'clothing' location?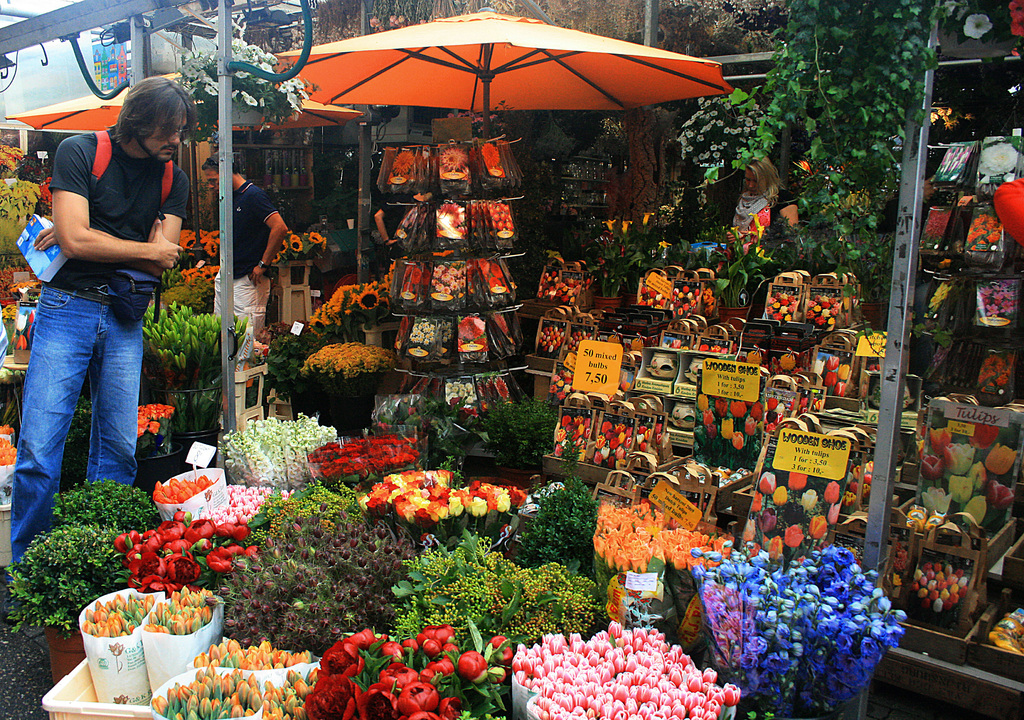
pyautogui.locateOnScreen(233, 176, 276, 349)
